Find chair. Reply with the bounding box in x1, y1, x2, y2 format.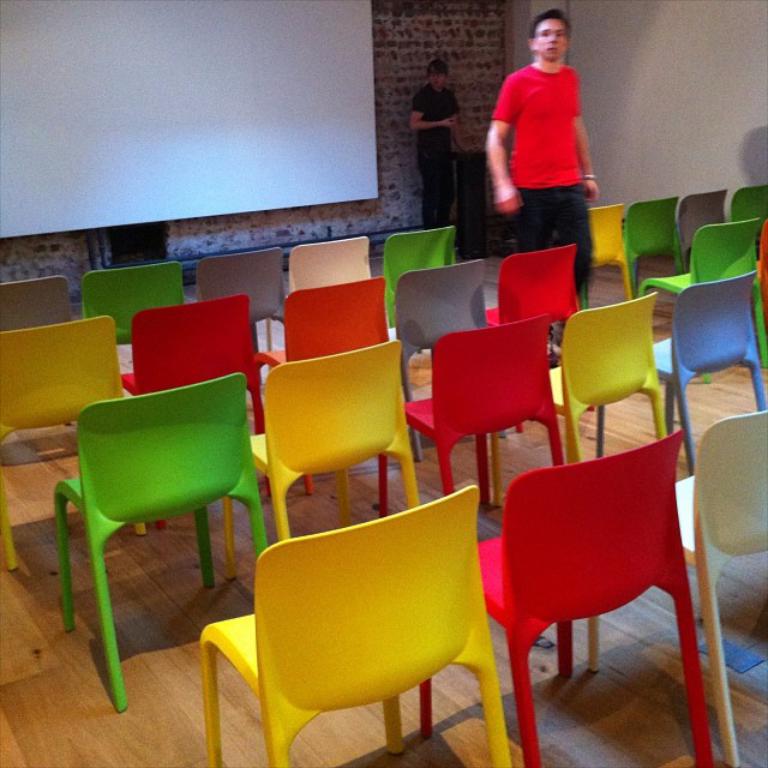
50, 372, 268, 708.
